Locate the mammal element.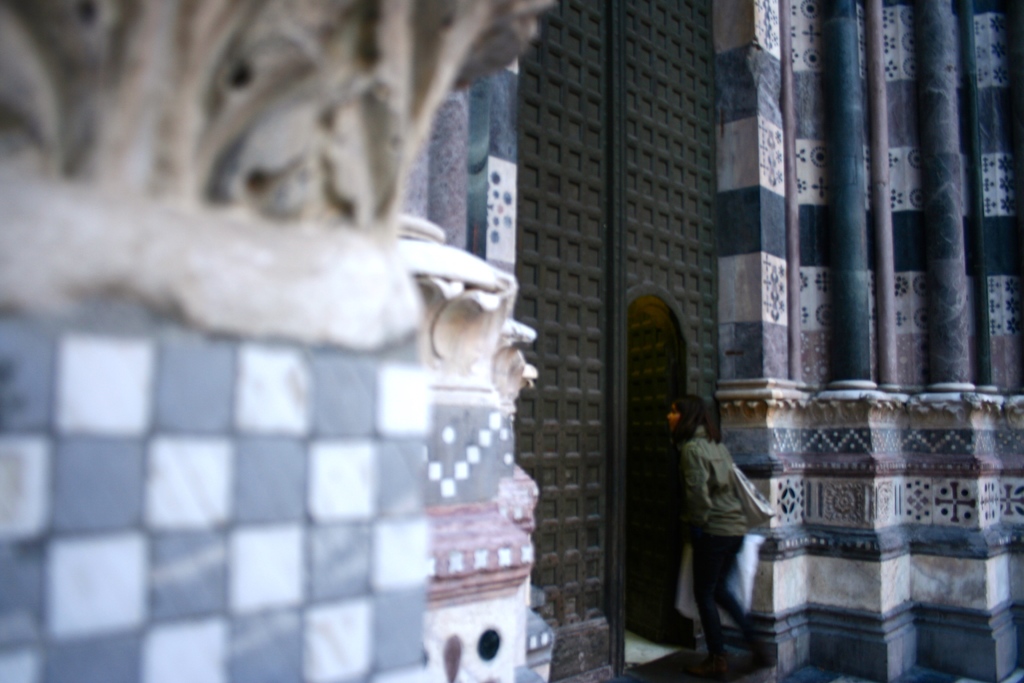
Element bbox: bbox=[655, 382, 768, 677].
